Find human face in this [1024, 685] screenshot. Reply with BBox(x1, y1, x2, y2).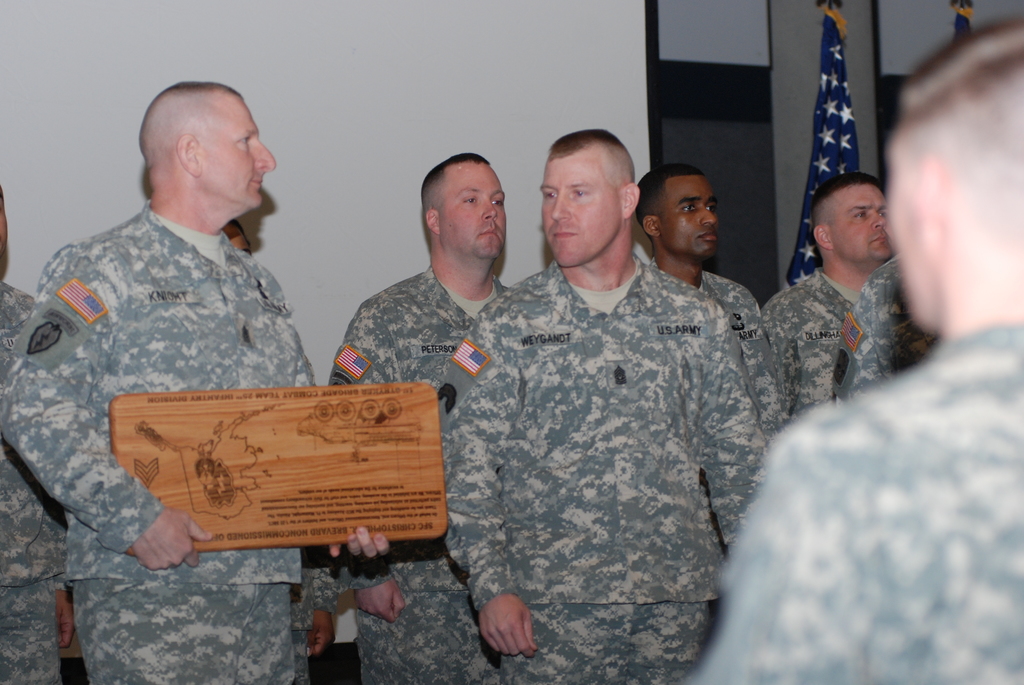
BBox(538, 153, 621, 269).
